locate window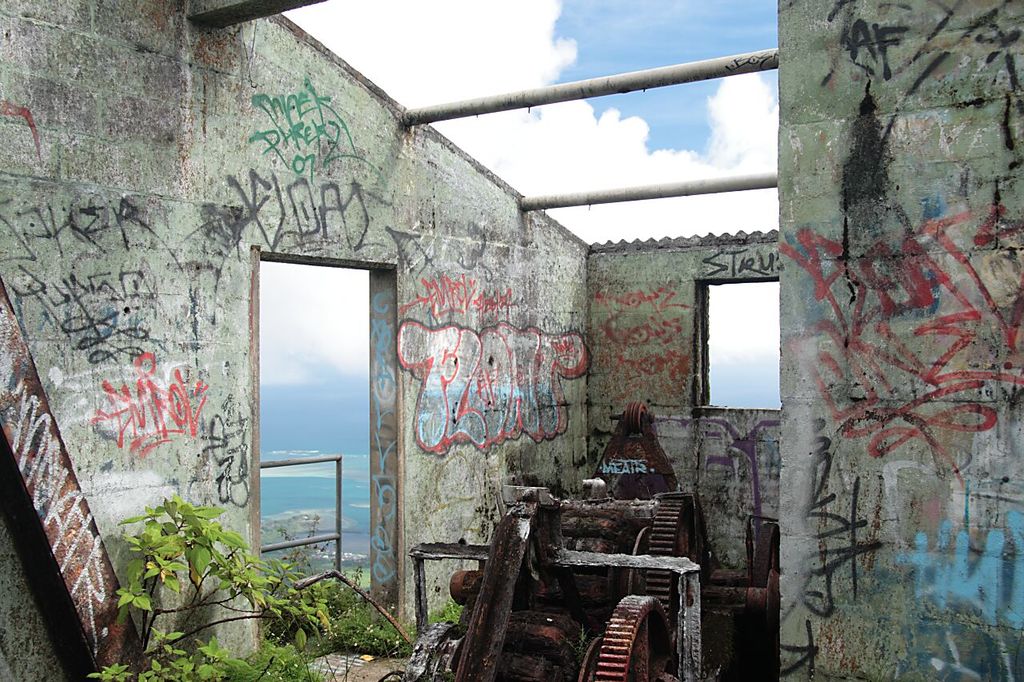
(695,281,786,411)
